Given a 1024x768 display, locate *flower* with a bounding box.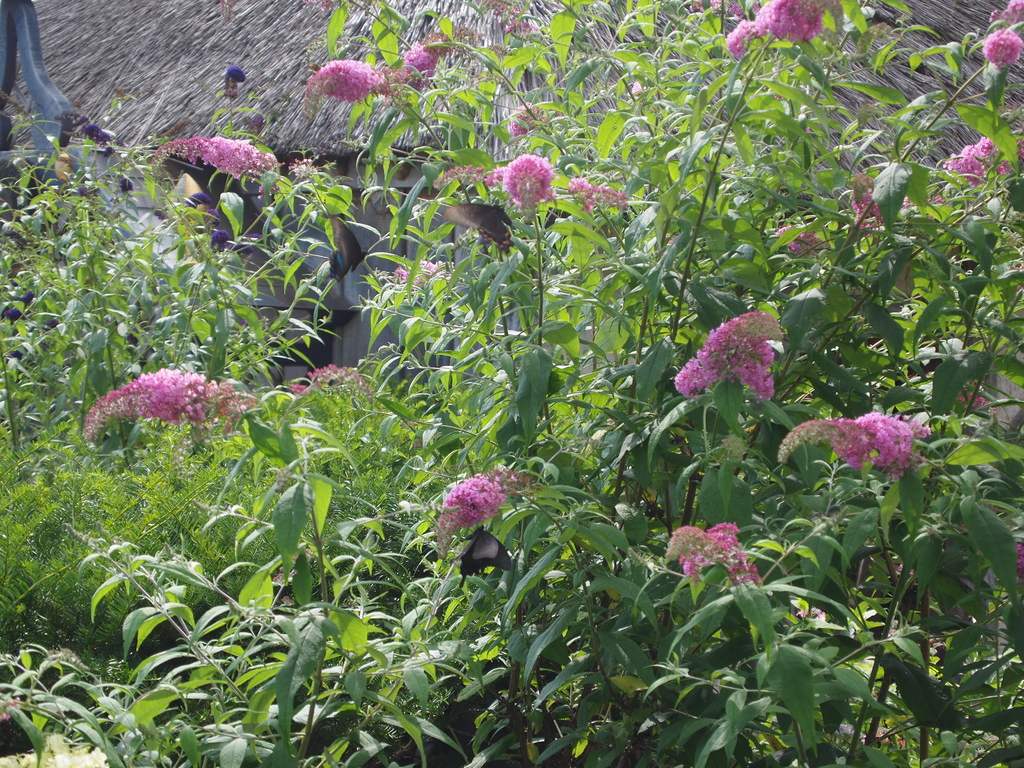
Located: pyautogui.locateOnScreen(661, 517, 763, 591).
